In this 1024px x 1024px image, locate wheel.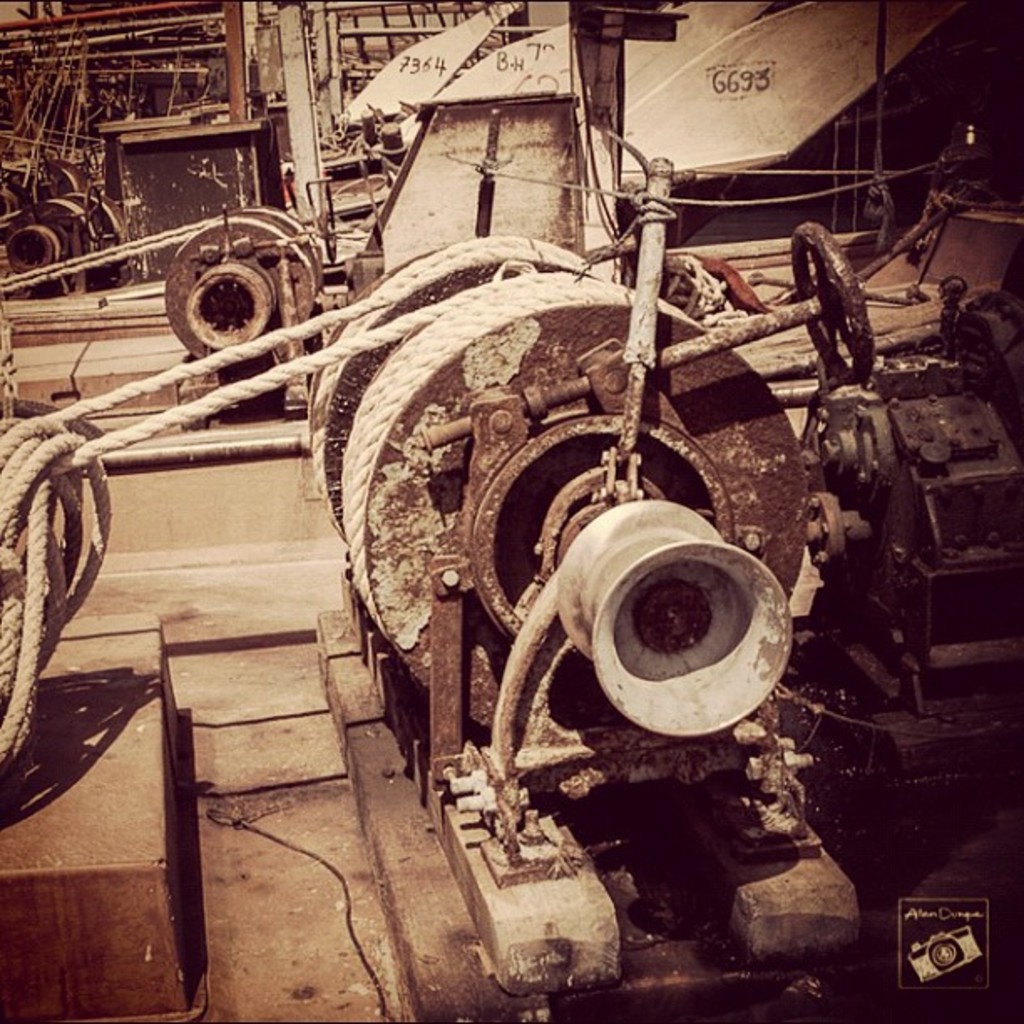
Bounding box: [333,271,808,750].
